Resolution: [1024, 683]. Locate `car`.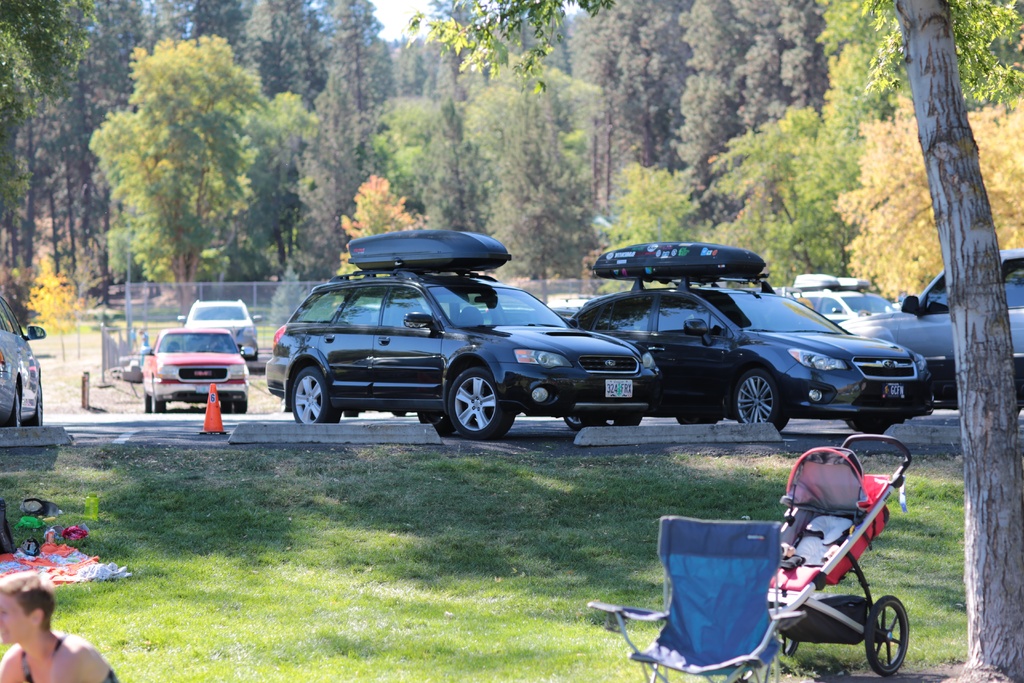
bbox(833, 250, 1023, 409).
